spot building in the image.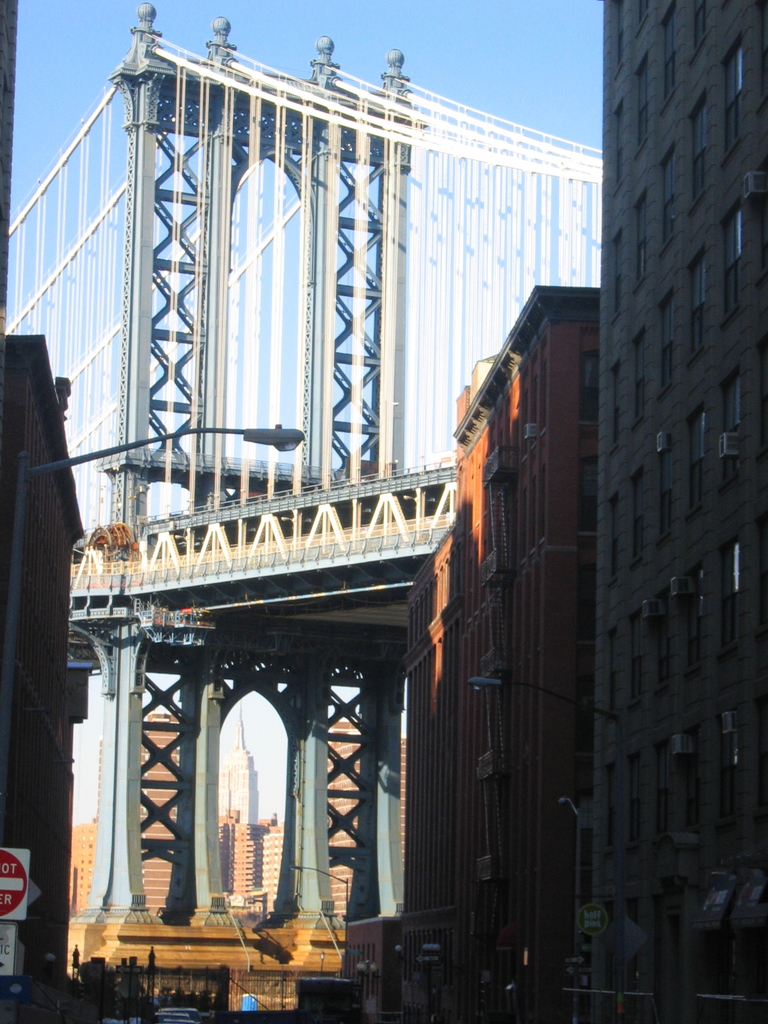
building found at <region>593, 0, 767, 1023</region>.
